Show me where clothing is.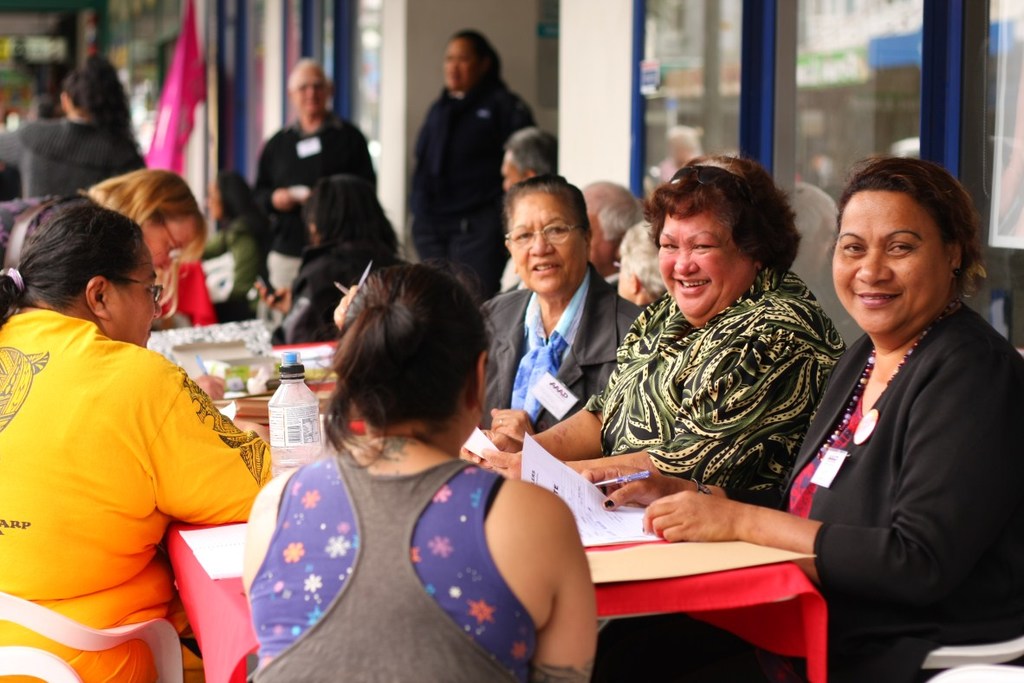
clothing is at region(192, 211, 270, 299).
